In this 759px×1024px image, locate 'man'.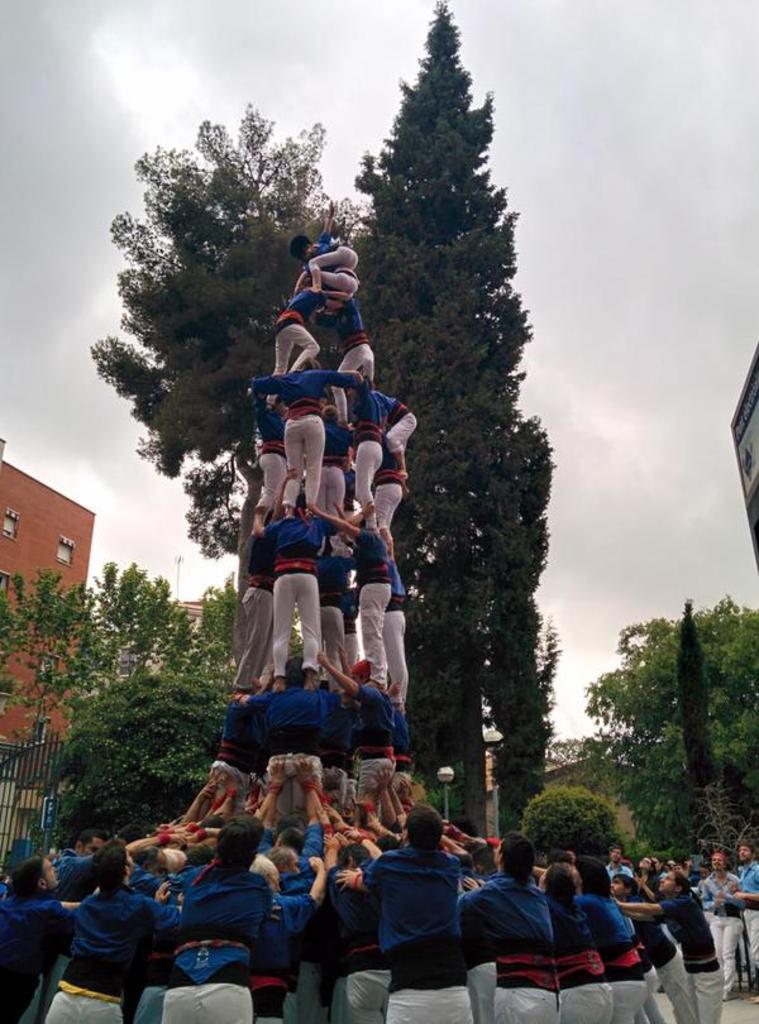
Bounding box: [x1=272, y1=284, x2=318, y2=373].
